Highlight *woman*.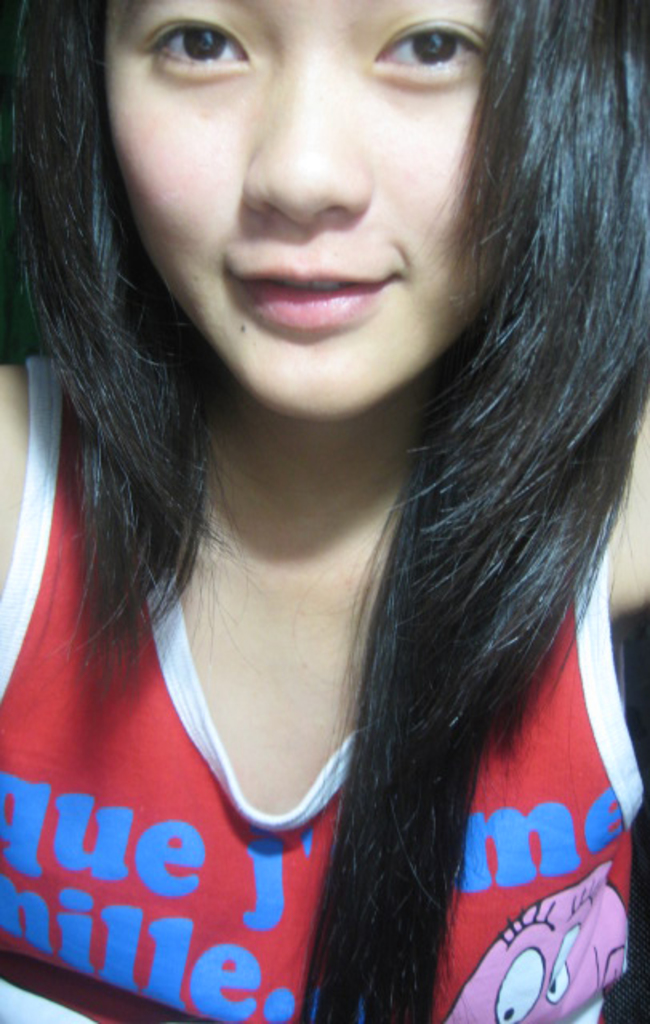
Highlighted region: pyautogui.locateOnScreen(0, 0, 648, 1022).
